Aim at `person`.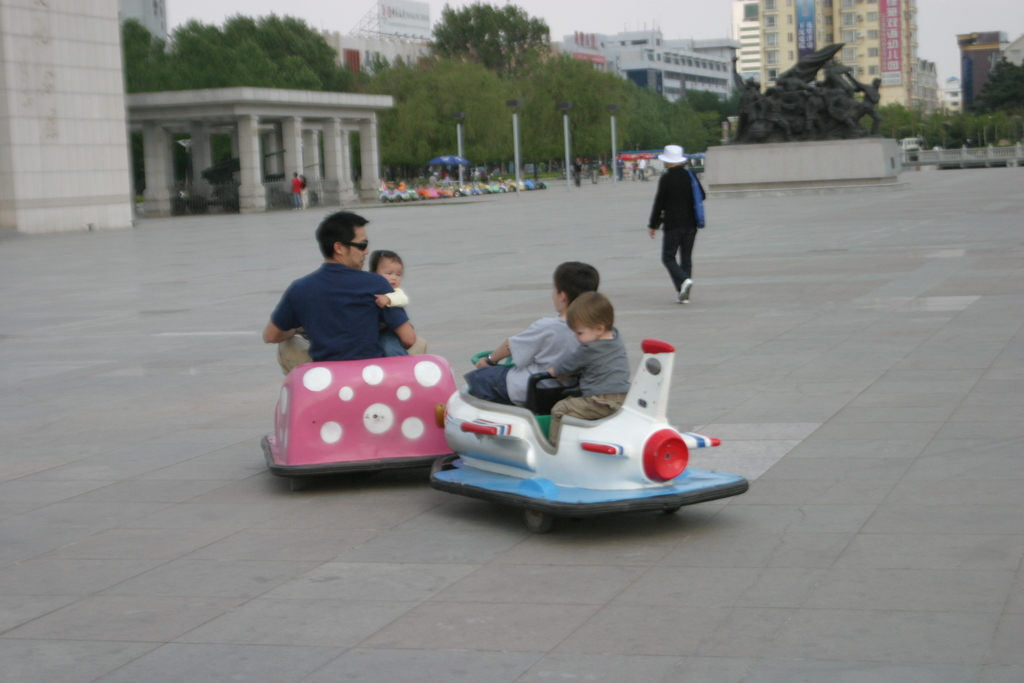
Aimed at 367/255/408/355.
